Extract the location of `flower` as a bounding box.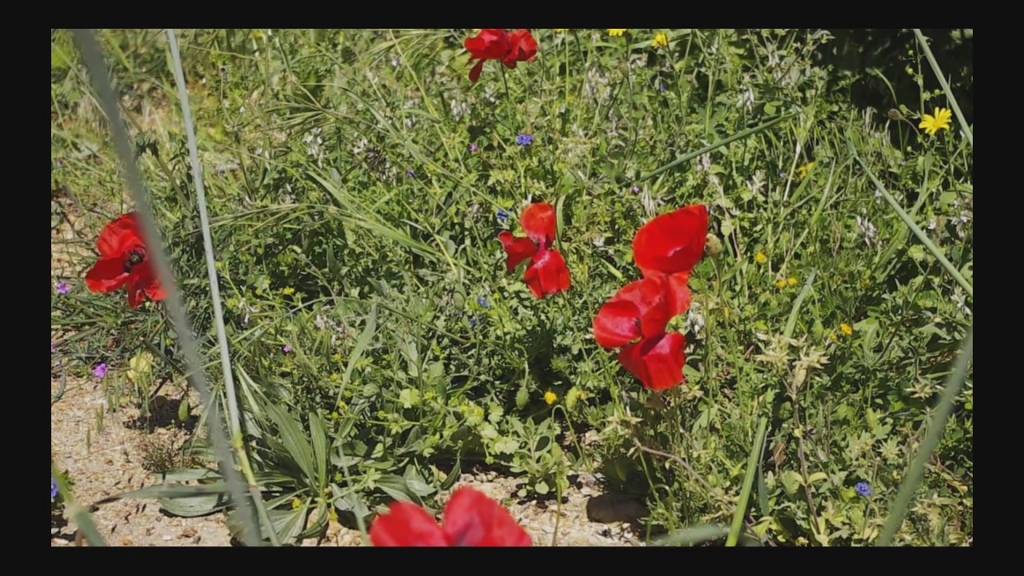
(590, 199, 710, 393).
